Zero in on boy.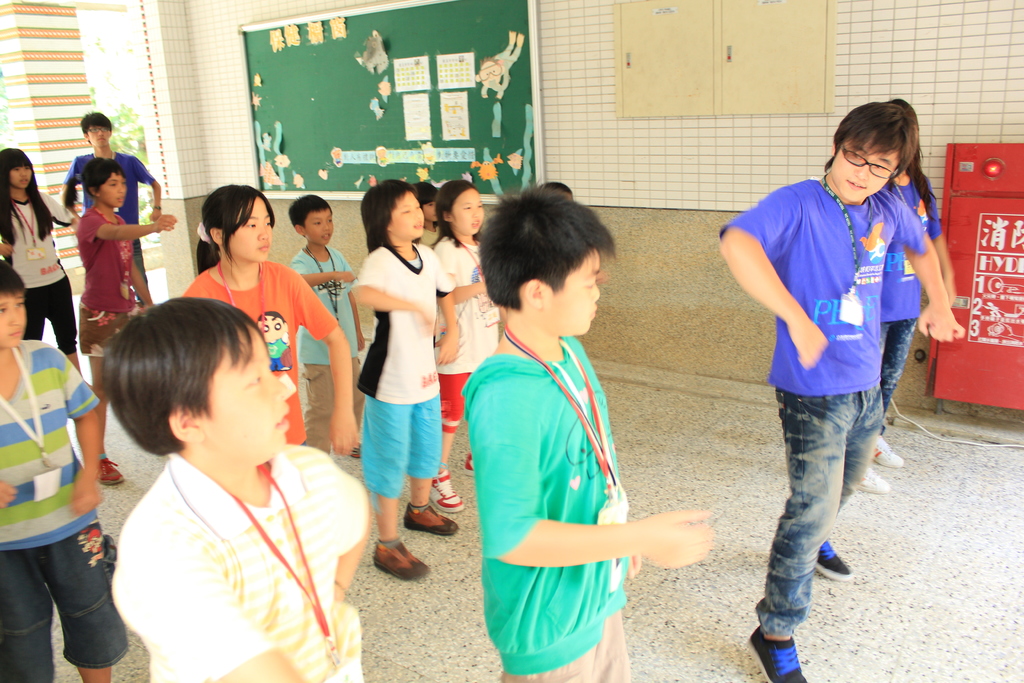
Zeroed in: 67,113,161,308.
